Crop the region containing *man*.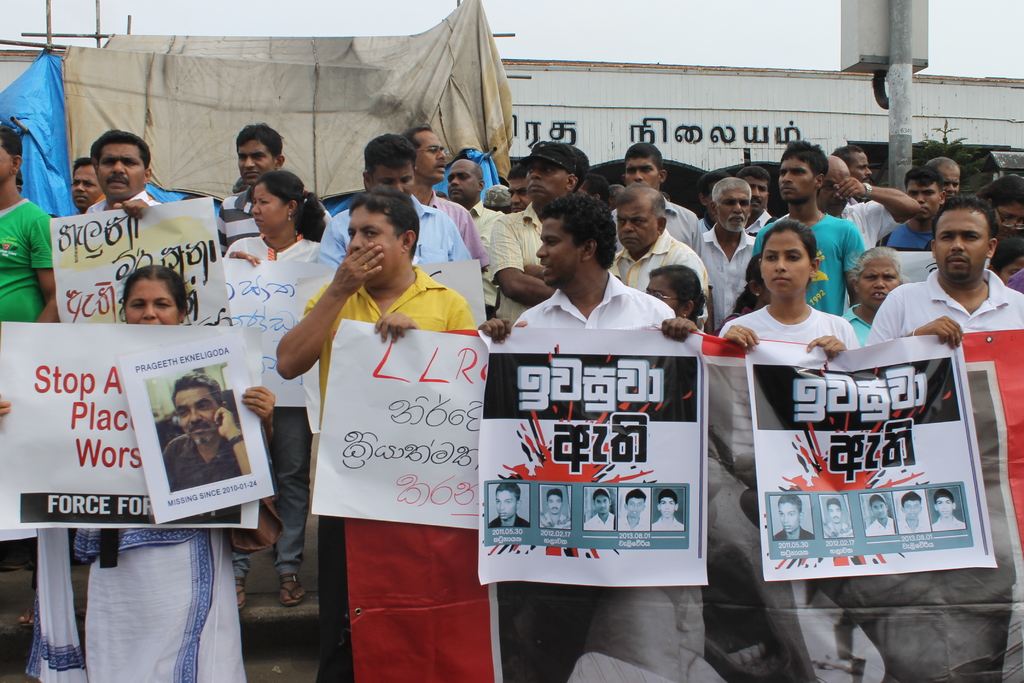
Crop region: (825, 495, 849, 536).
